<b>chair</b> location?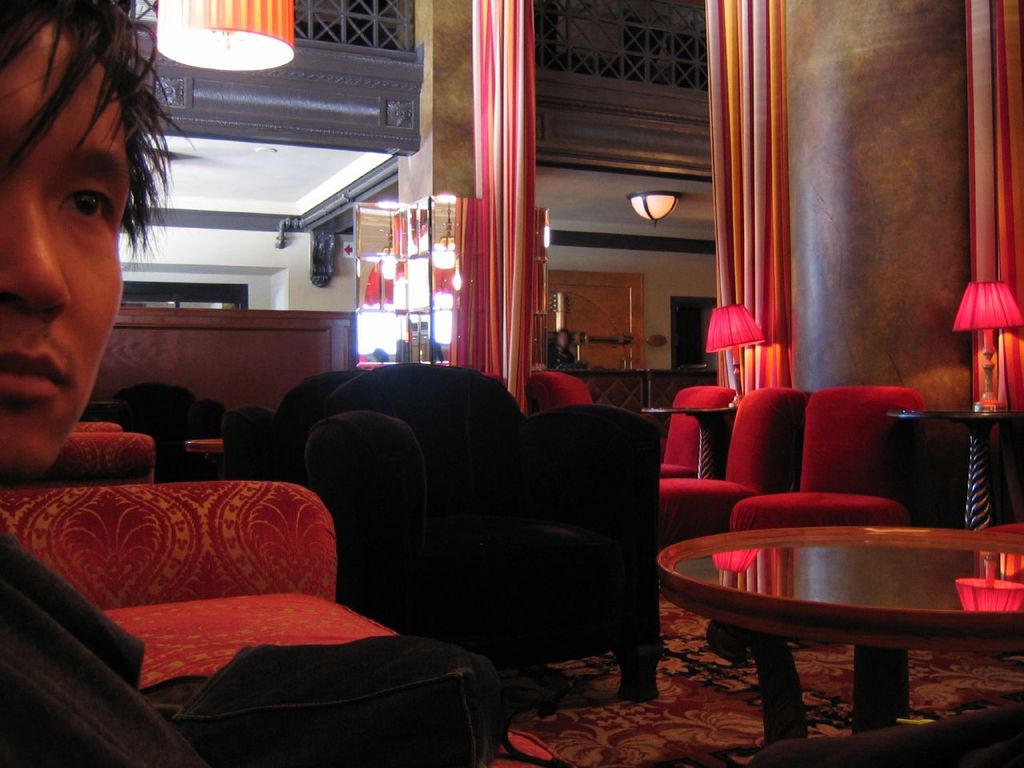
(left=653, top=383, right=810, bottom=555)
